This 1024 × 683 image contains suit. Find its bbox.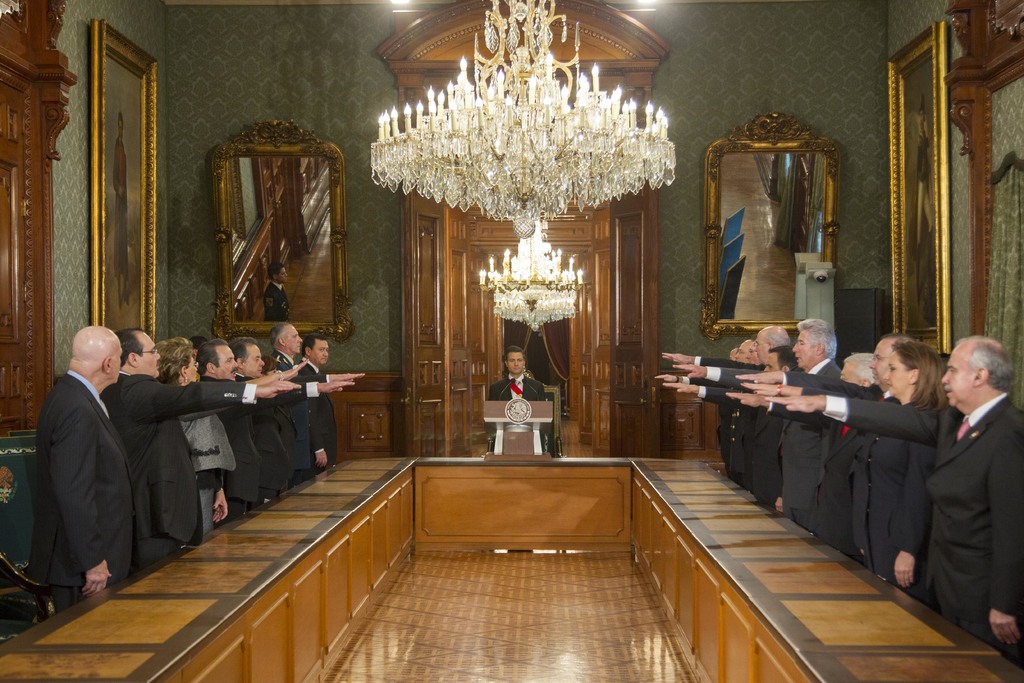
region(681, 375, 727, 473).
